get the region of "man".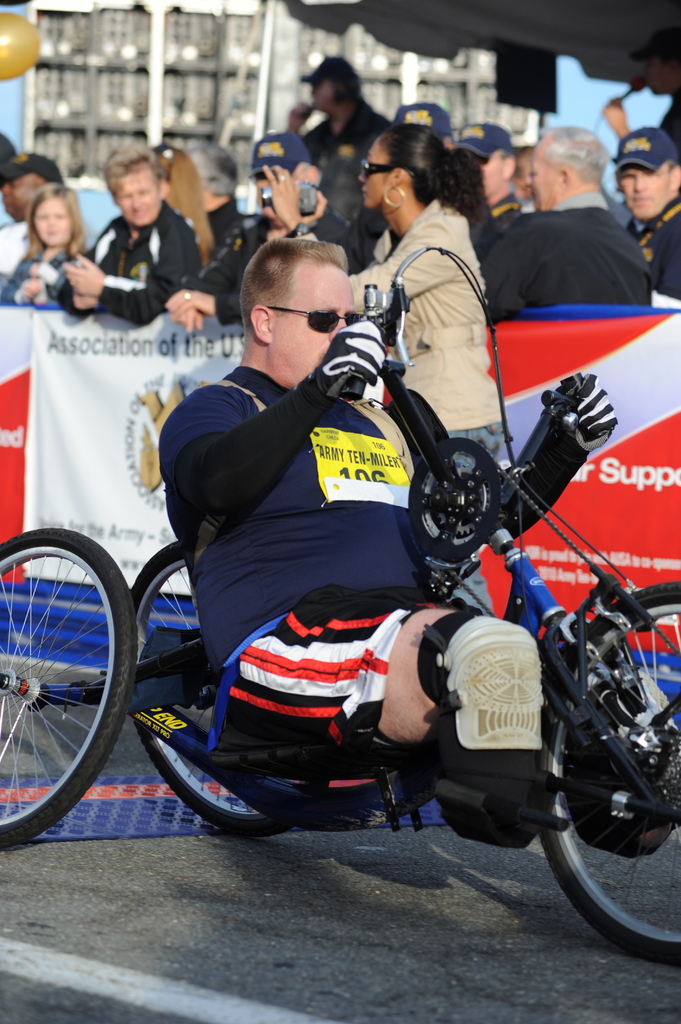
bbox(486, 125, 649, 310).
